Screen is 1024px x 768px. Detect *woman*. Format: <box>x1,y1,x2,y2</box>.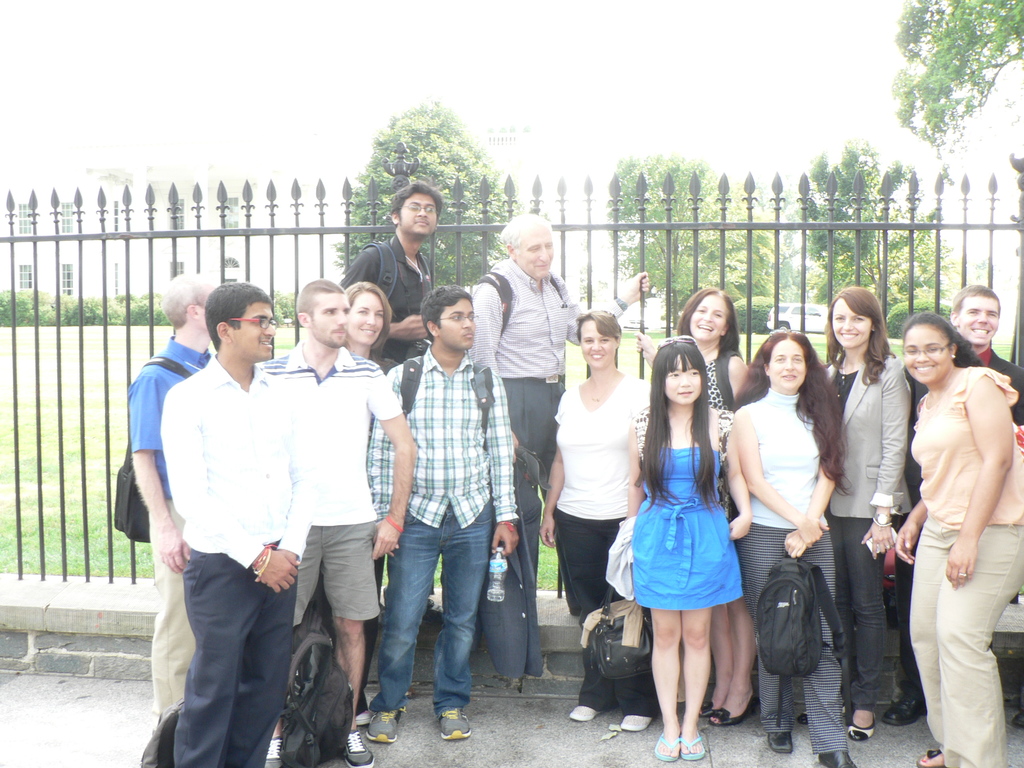
<box>632,285,751,419</box>.
